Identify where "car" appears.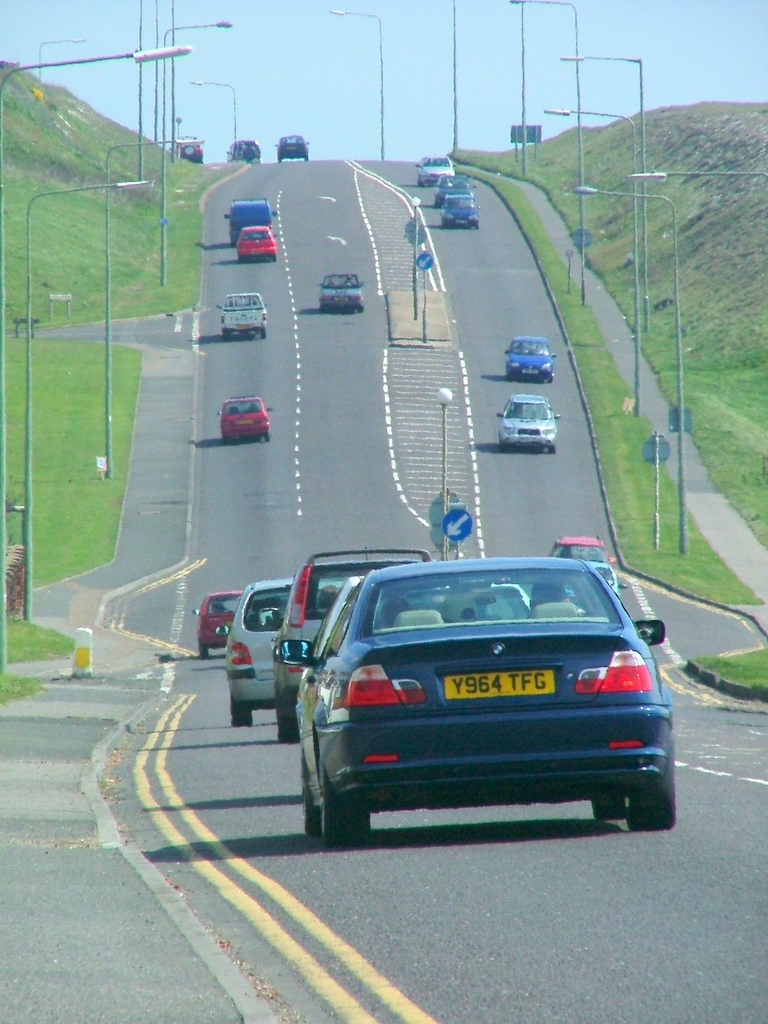
Appears at <region>279, 575, 532, 694</region>.
